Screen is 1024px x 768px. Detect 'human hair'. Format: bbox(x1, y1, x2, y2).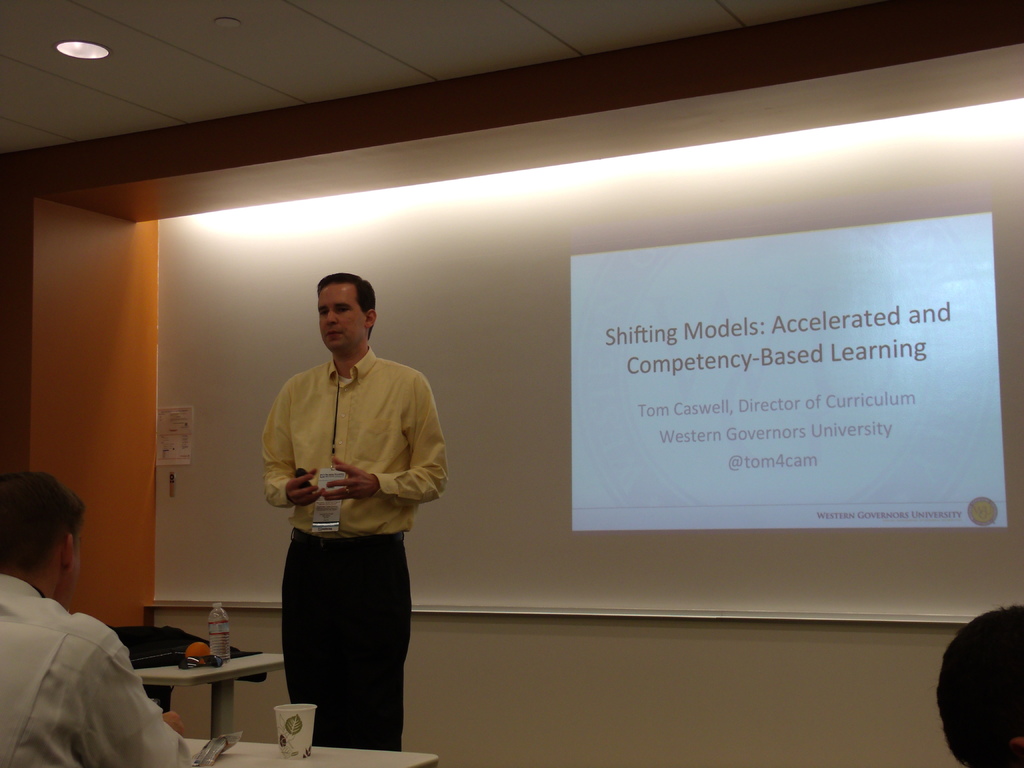
bbox(1, 467, 92, 585).
